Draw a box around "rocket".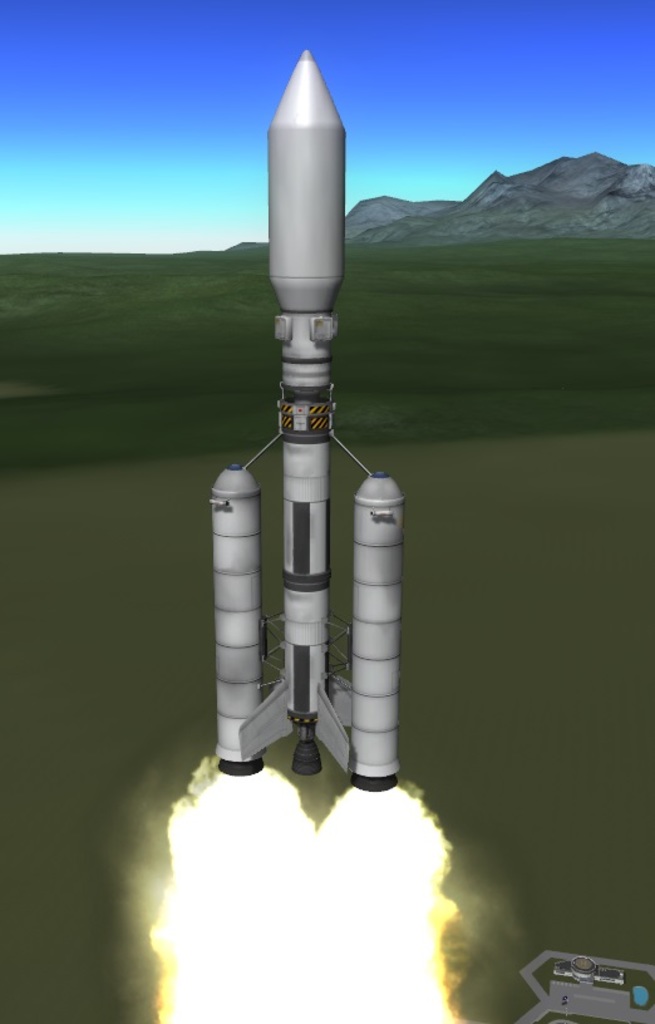
213:54:385:792.
